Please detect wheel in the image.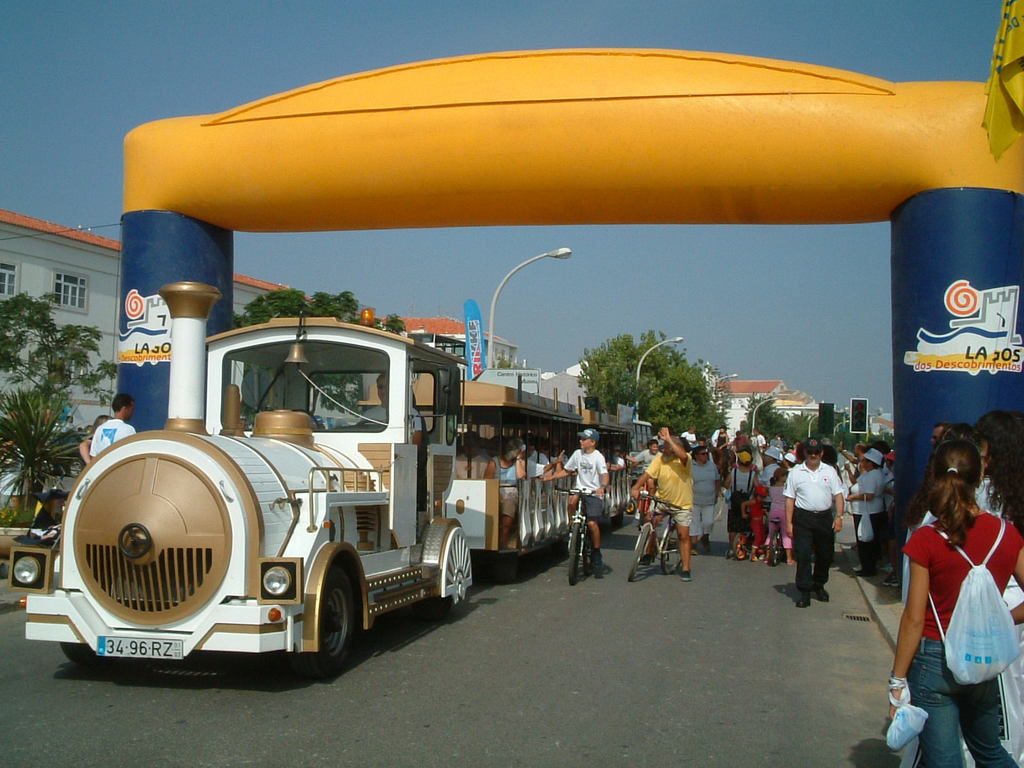
x1=623, y1=520, x2=656, y2=588.
